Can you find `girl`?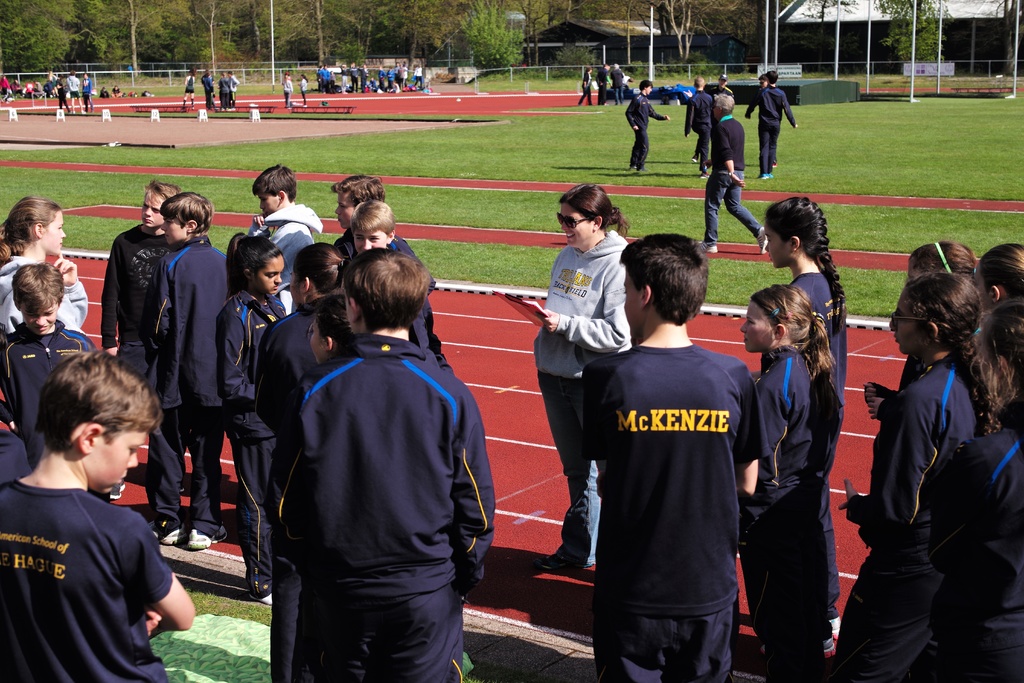
Yes, bounding box: rect(740, 283, 842, 682).
